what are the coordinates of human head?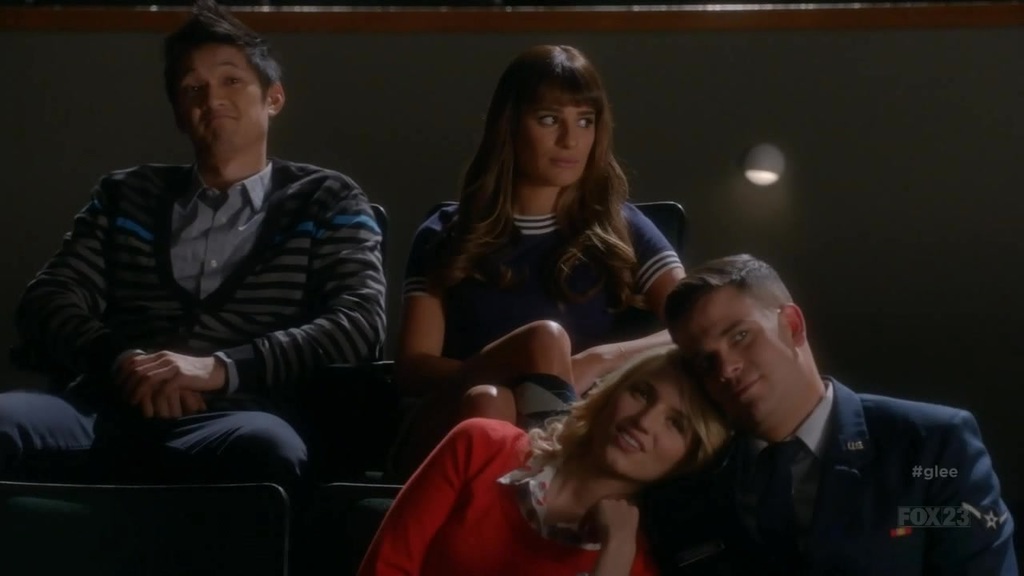
bbox(661, 251, 811, 428).
